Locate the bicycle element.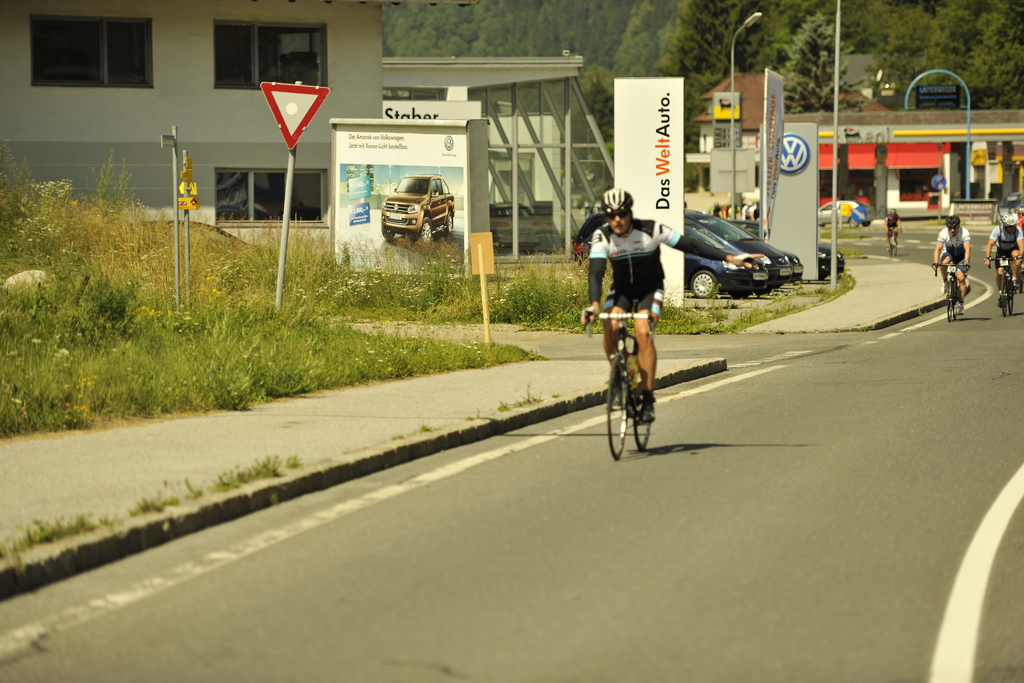
Element bbox: BBox(987, 255, 1023, 319).
